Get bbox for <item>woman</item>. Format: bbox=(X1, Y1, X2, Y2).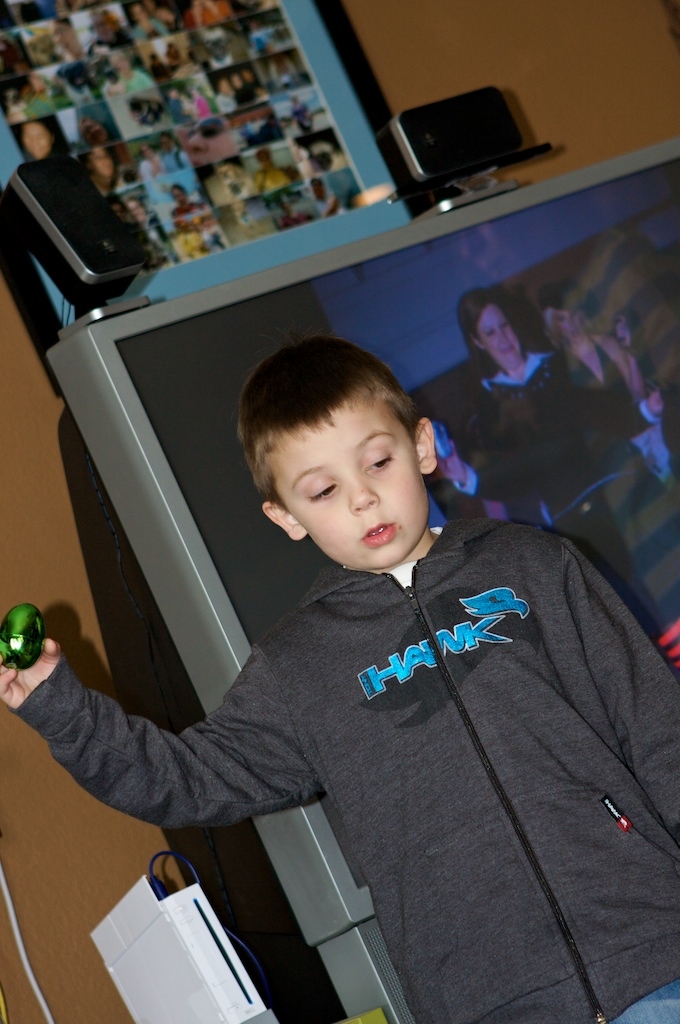
bbox=(434, 285, 679, 682).
